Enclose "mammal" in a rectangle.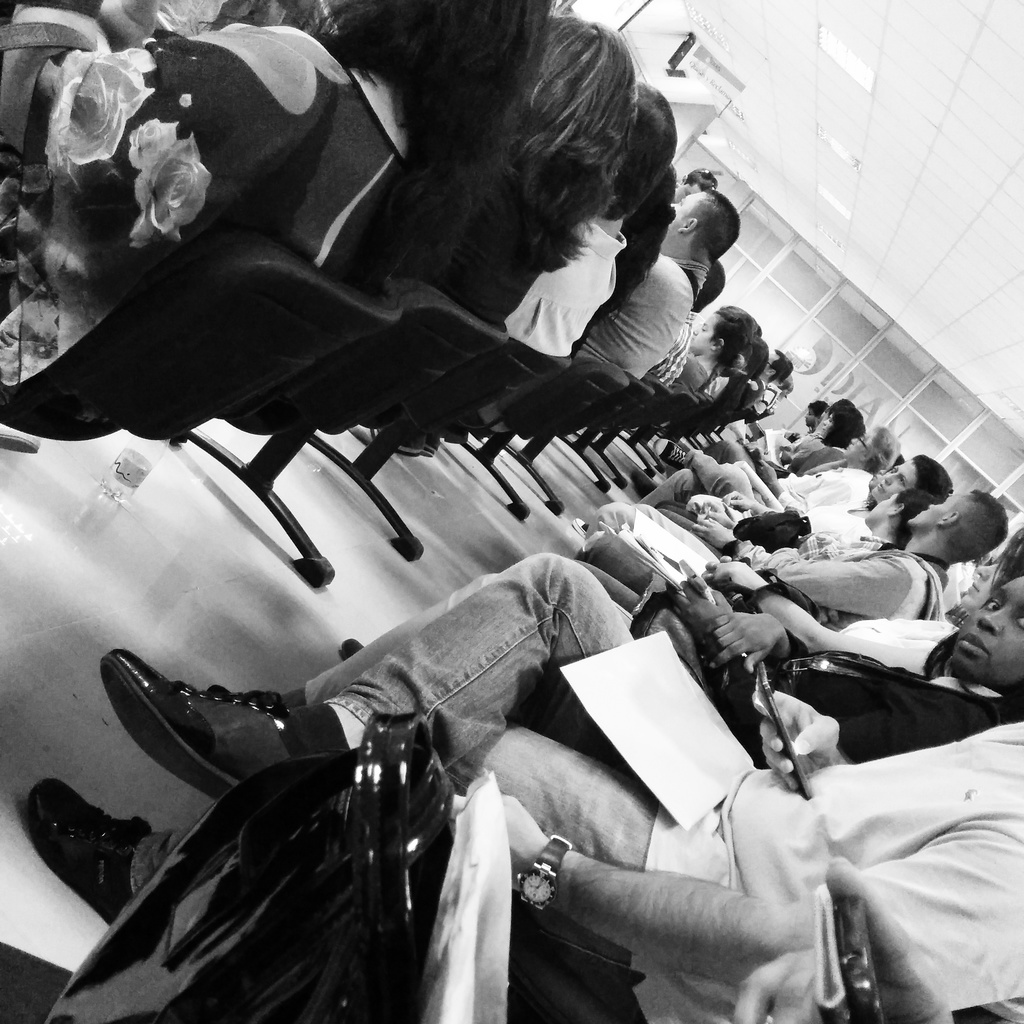
bbox=[0, 0, 557, 385].
